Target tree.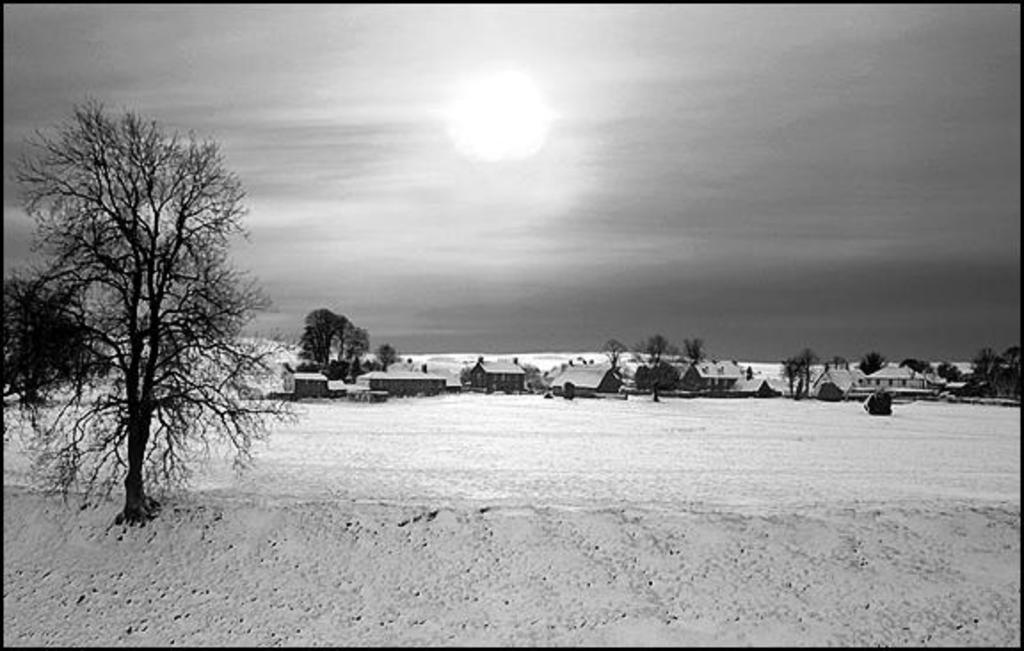
Target region: bbox=(36, 82, 263, 534).
